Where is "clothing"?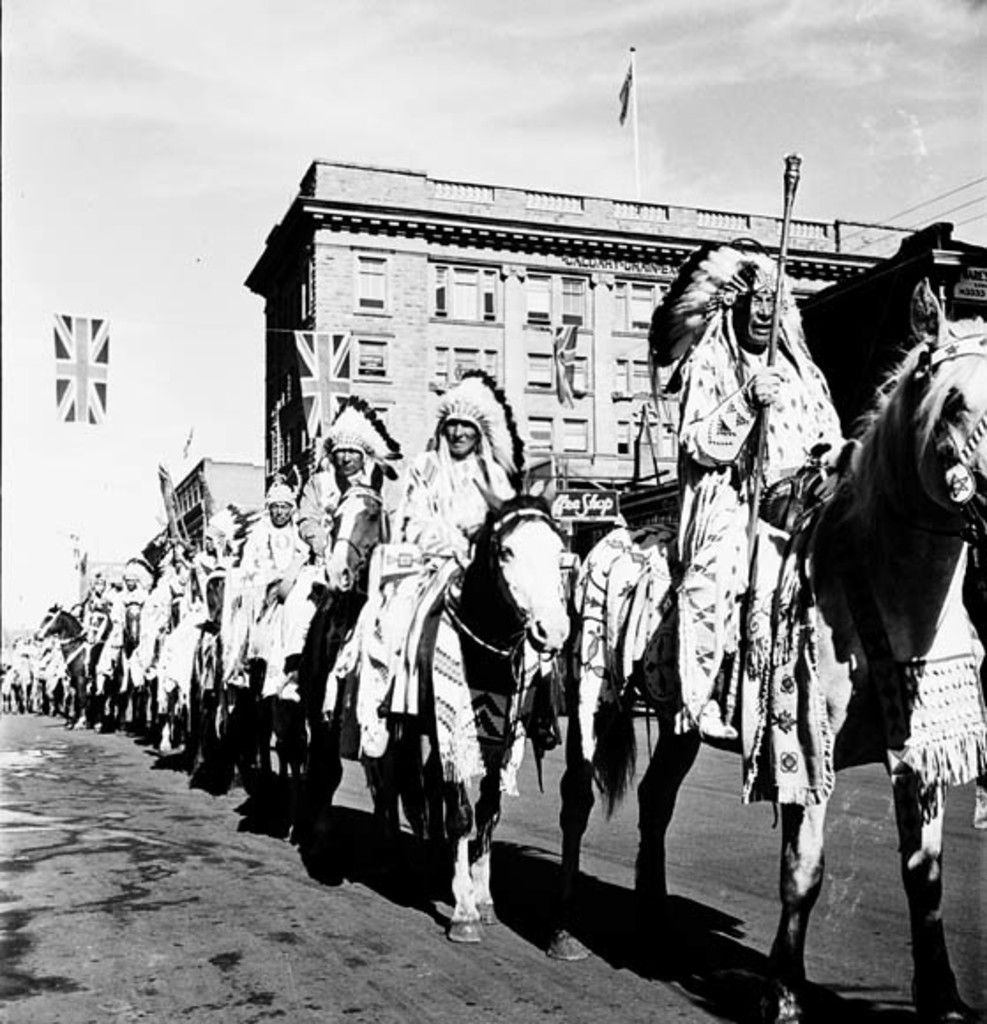
x1=644, y1=198, x2=842, y2=874.
